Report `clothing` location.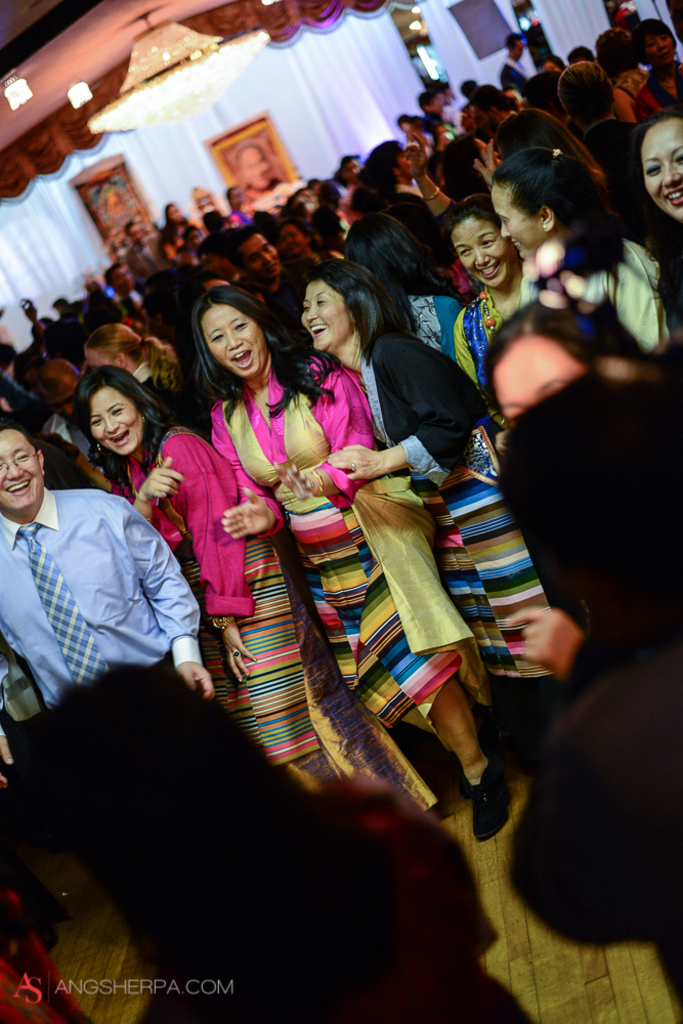
Report: [left=416, top=289, right=461, bottom=354].
